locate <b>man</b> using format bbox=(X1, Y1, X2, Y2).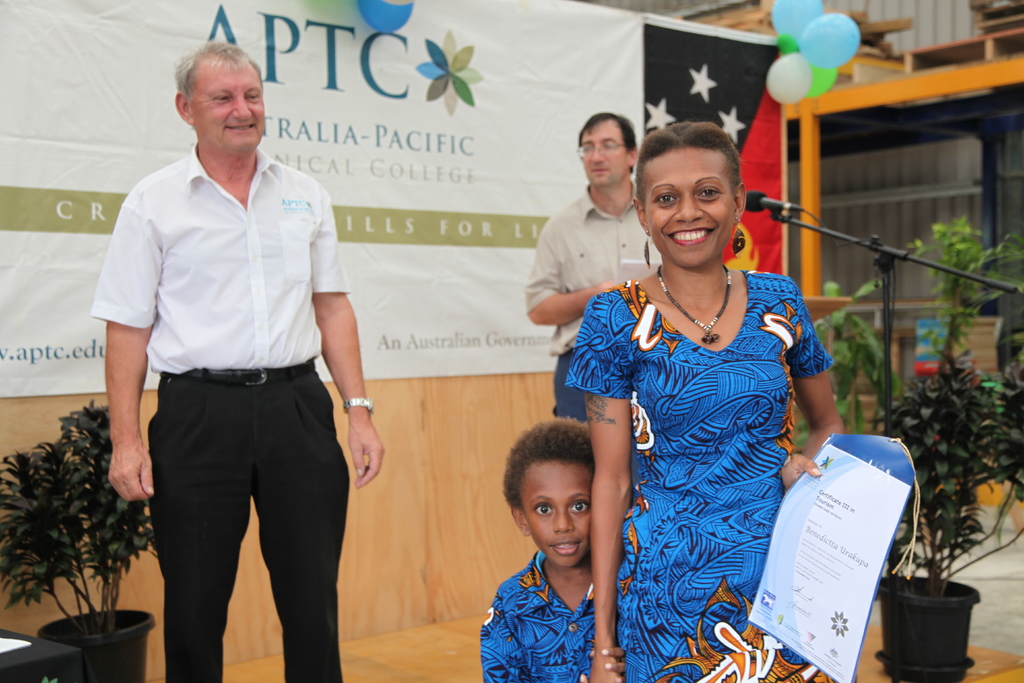
bbox=(521, 106, 664, 418).
